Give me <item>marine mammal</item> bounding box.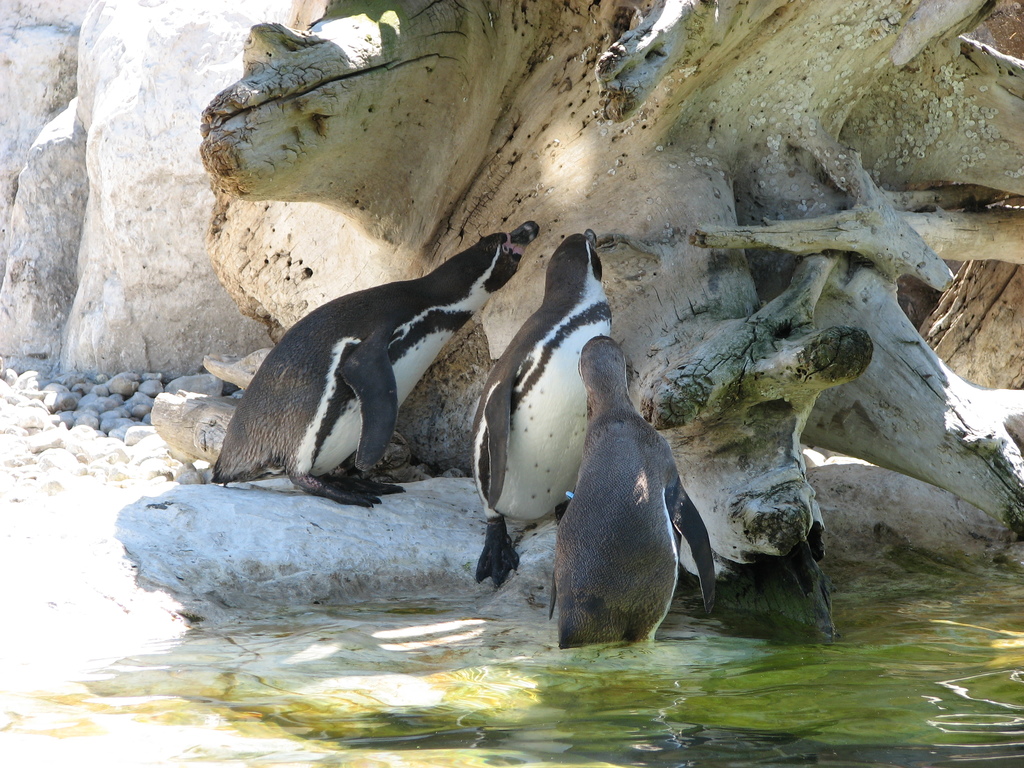
(547,326,722,666).
